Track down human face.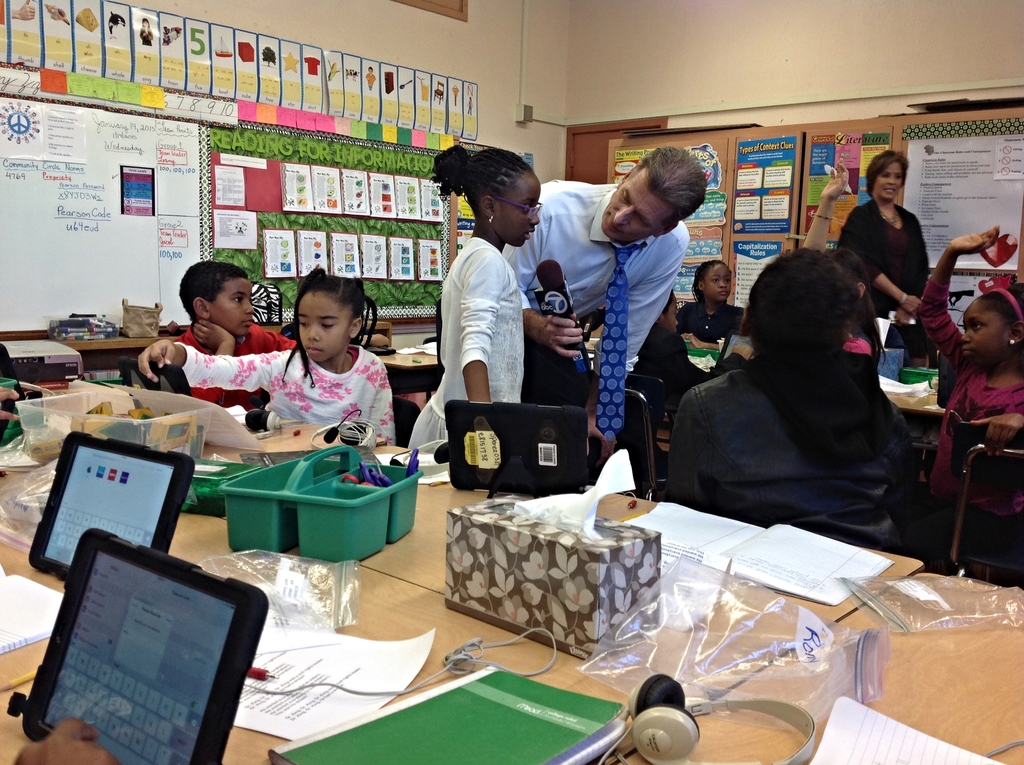
Tracked to (x1=707, y1=262, x2=732, y2=303).
